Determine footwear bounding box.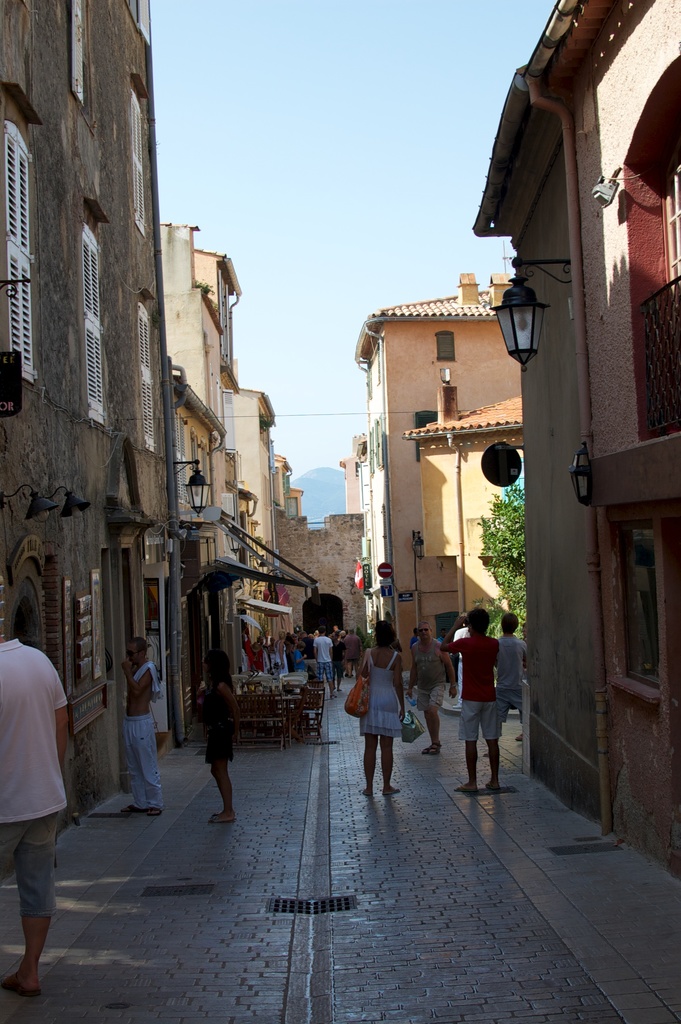
Determined: (left=120, top=800, right=139, bottom=819).
